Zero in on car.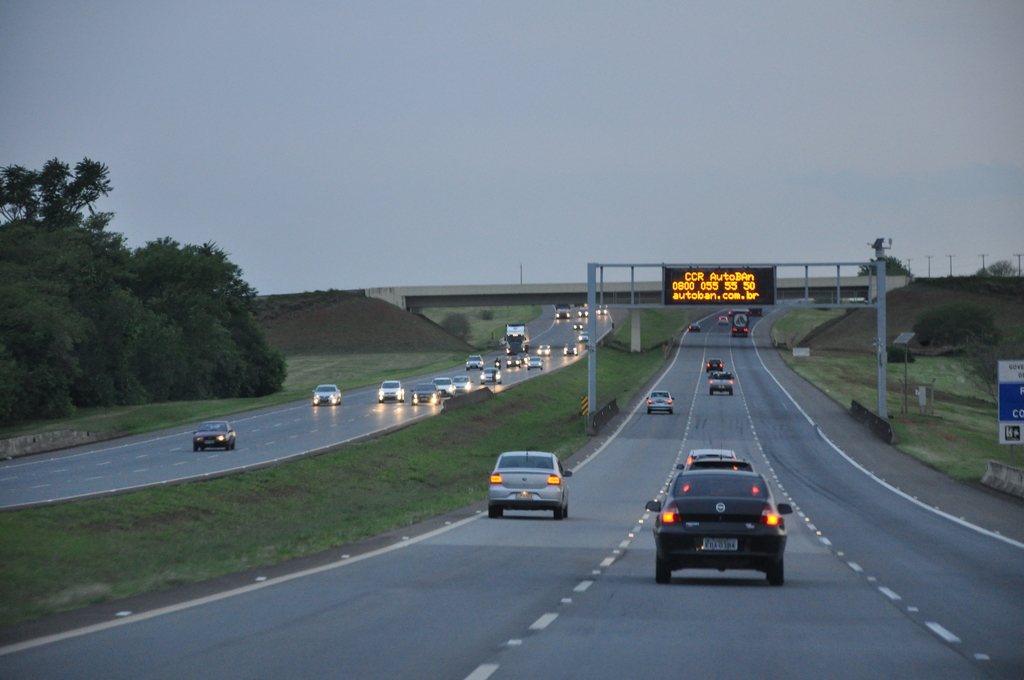
Zeroed in: [x1=577, y1=332, x2=586, y2=340].
